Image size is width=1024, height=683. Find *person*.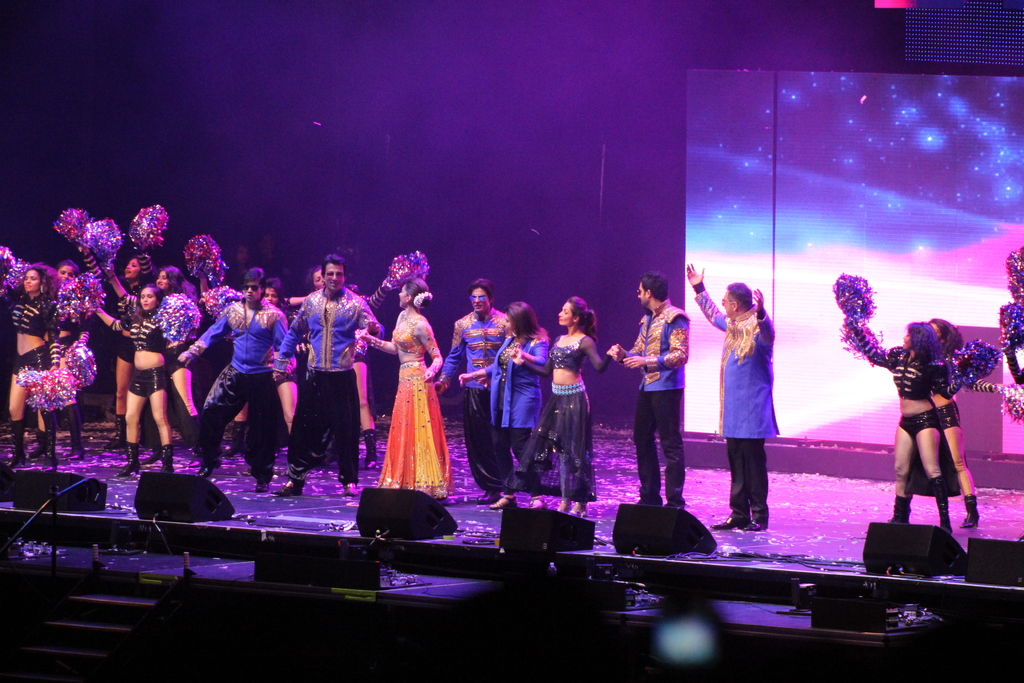
(x1=287, y1=248, x2=362, y2=489).
